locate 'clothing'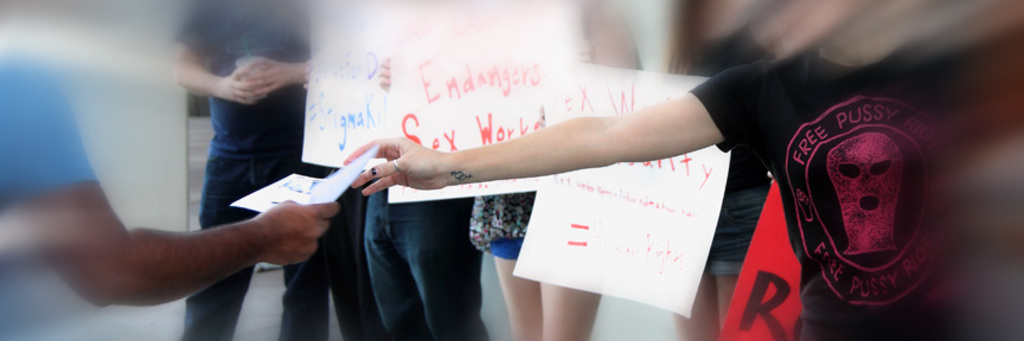
[668, 31, 764, 275]
